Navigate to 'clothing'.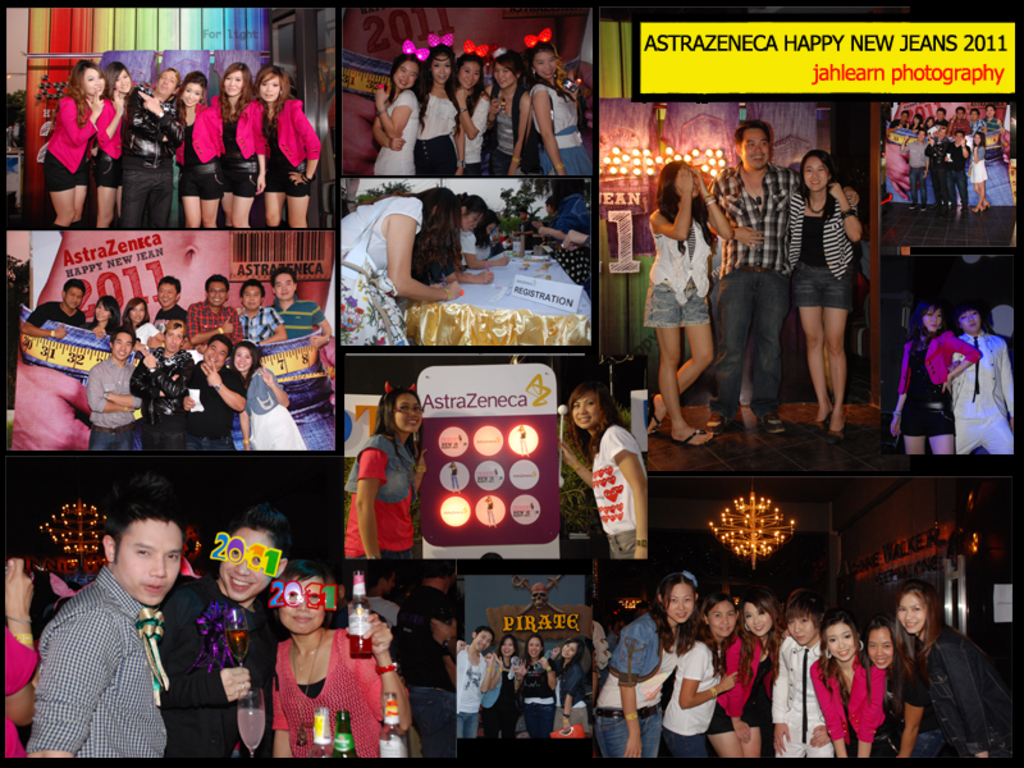
Navigation target: locate(88, 101, 136, 184).
